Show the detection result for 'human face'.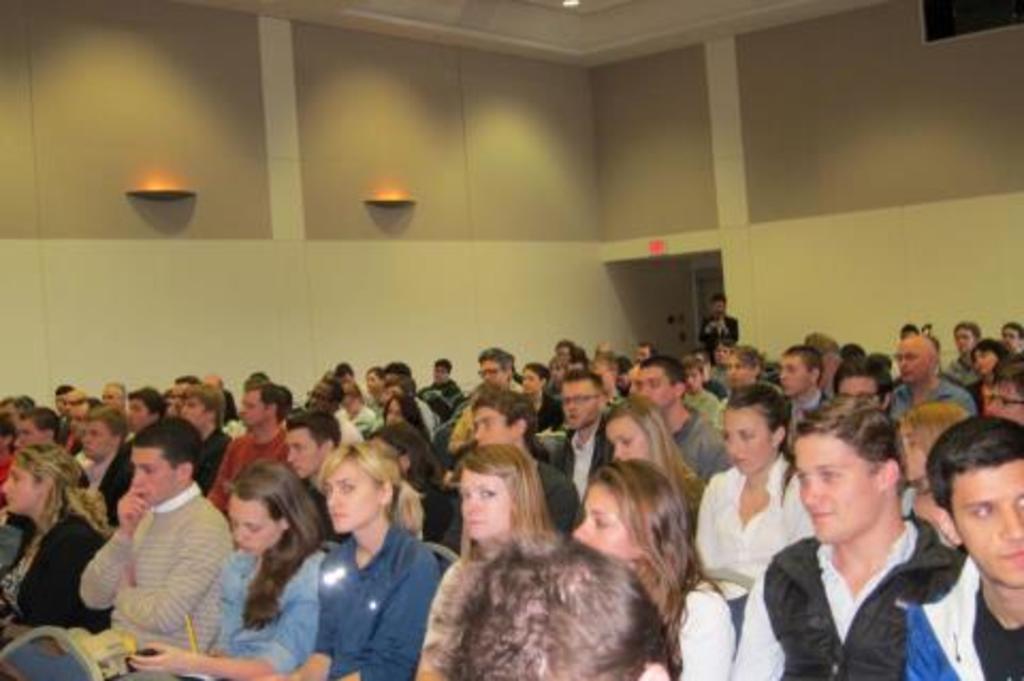
x1=958 y1=324 x2=973 y2=352.
